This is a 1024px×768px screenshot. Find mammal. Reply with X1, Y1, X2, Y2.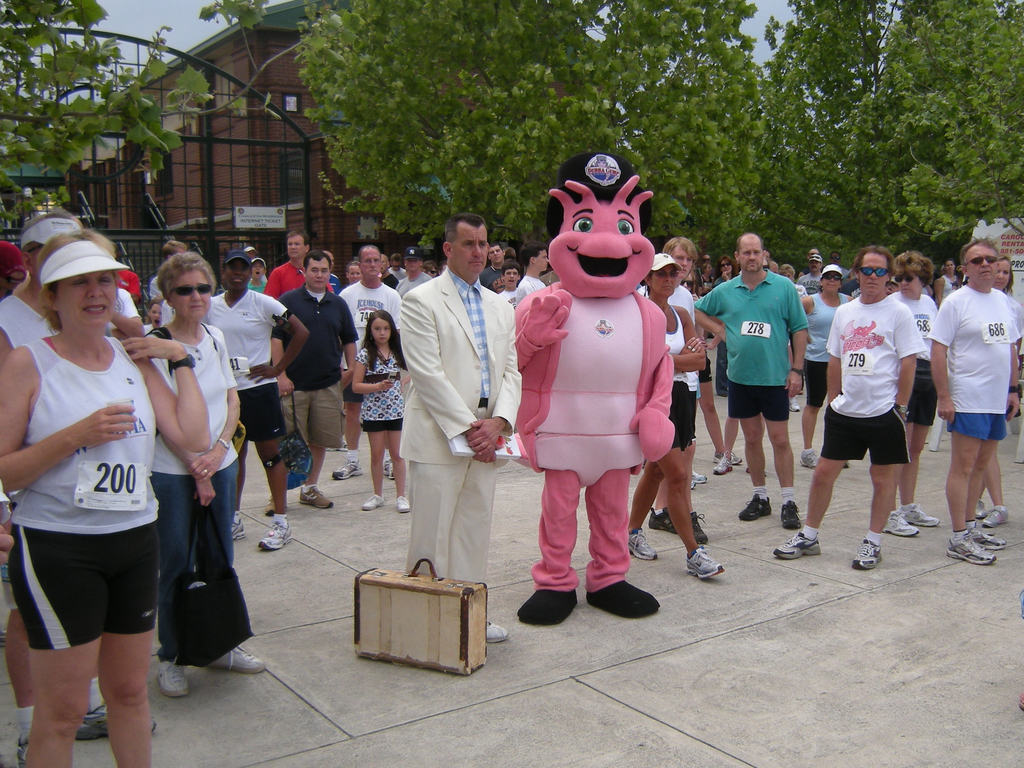
350, 307, 410, 511.
